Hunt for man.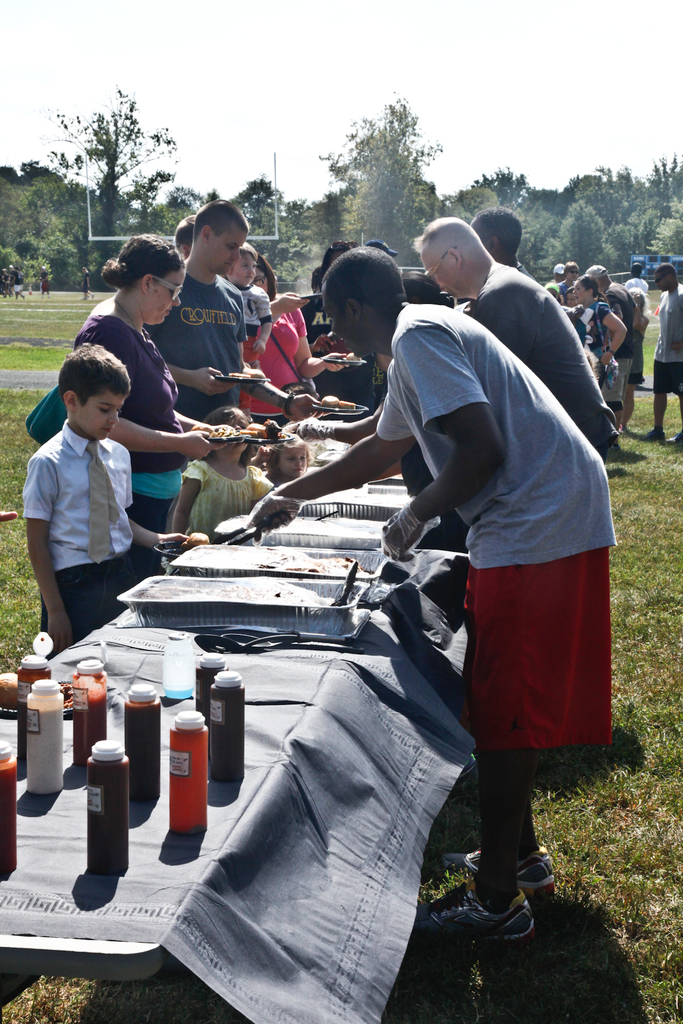
Hunted down at [468, 211, 521, 268].
